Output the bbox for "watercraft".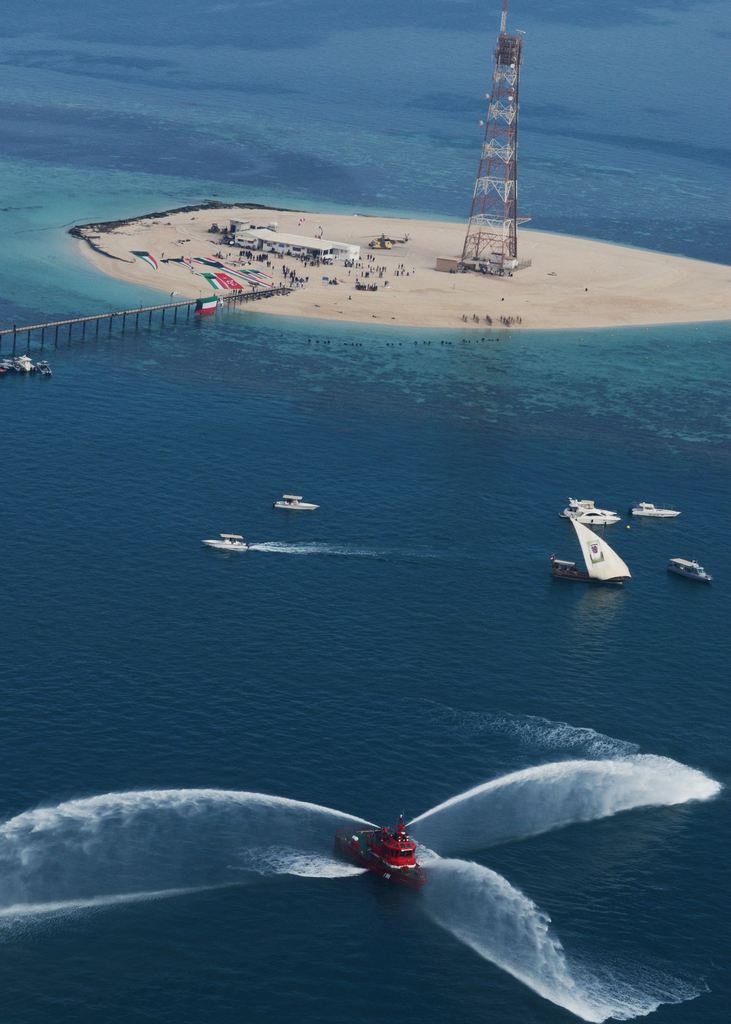
select_region(334, 806, 425, 892).
